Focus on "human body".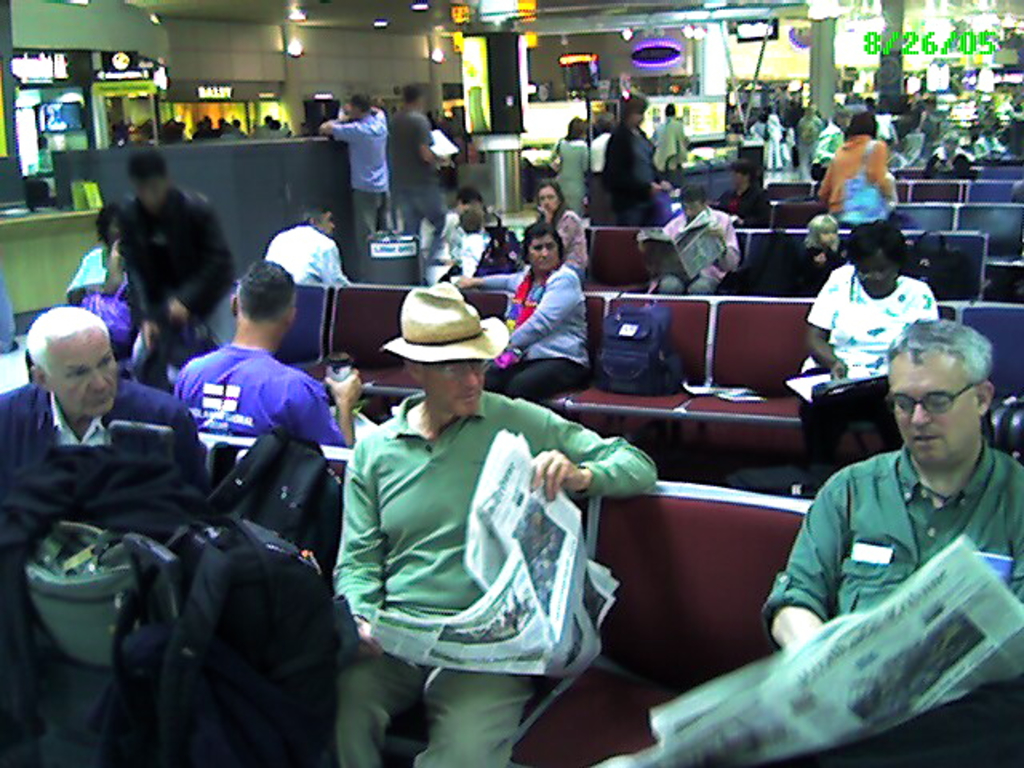
Focused at bbox(794, 211, 850, 299).
